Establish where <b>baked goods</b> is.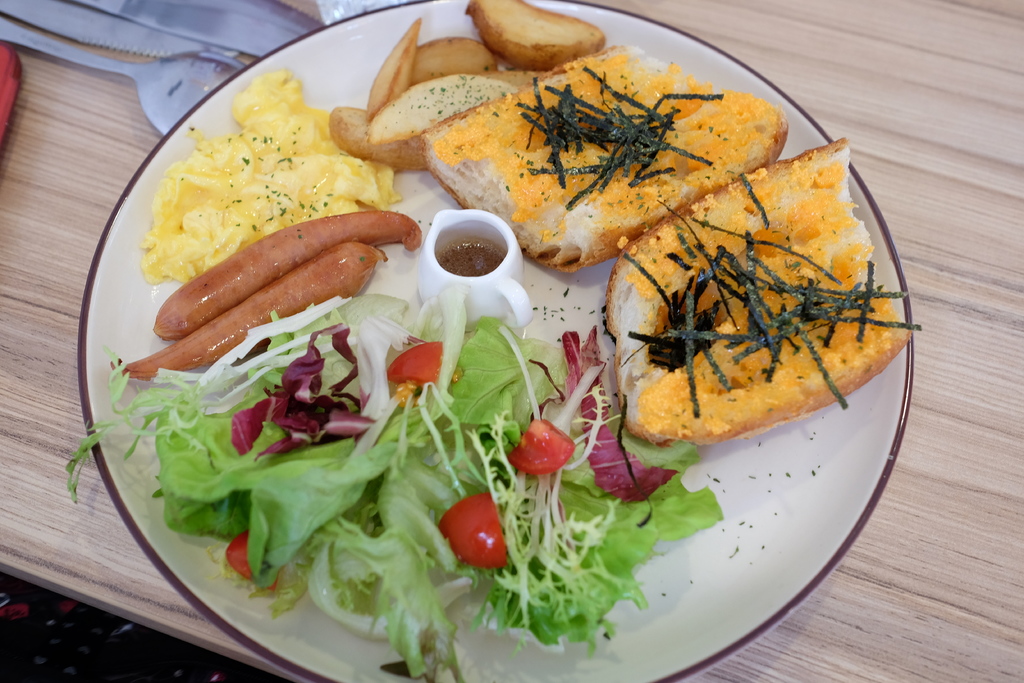
Established at x1=366, y1=75, x2=516, y2=150.
